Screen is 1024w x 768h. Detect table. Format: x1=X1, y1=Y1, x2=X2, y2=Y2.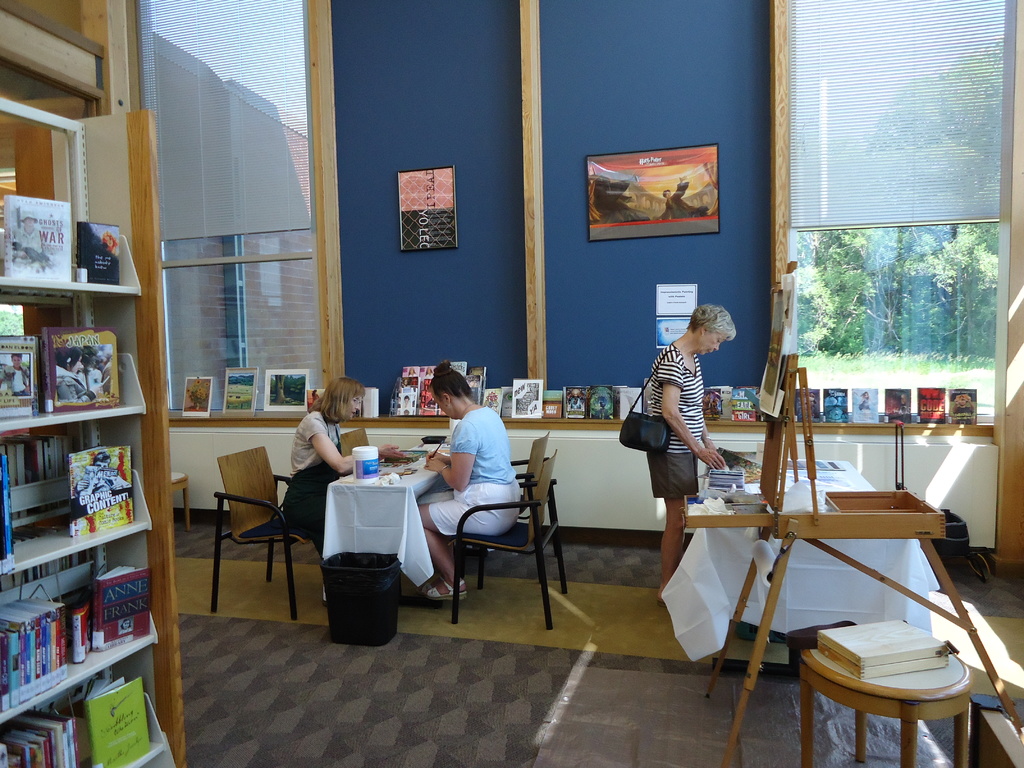
x1=319, y1=460, x2=448, y2=610.
